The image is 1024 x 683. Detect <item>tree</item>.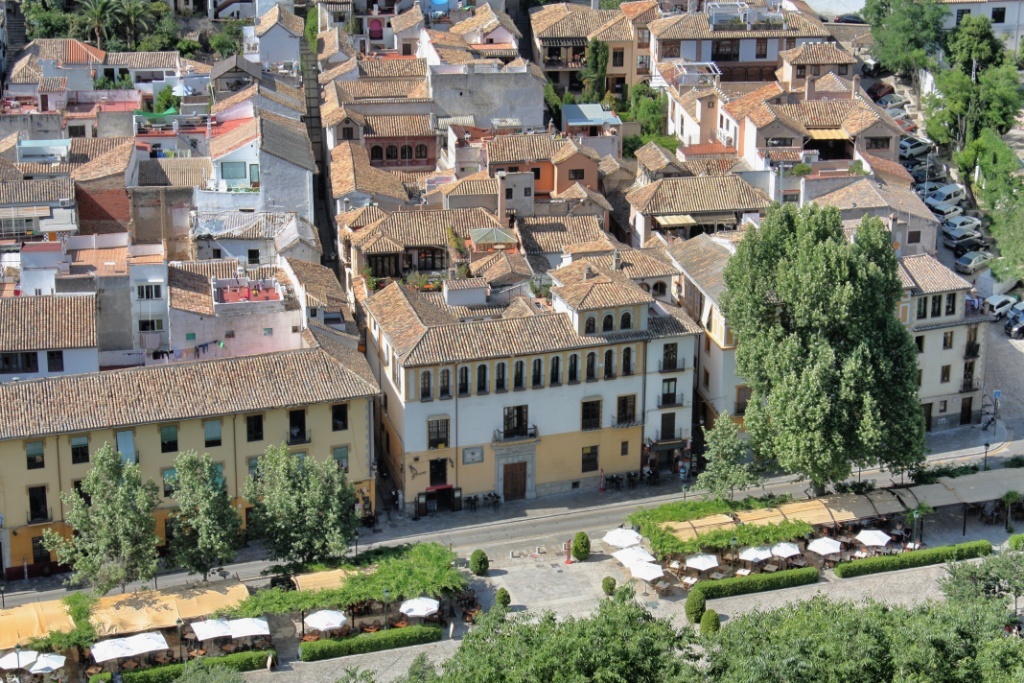
Detection: Rect(712, 179, 951, 480).
